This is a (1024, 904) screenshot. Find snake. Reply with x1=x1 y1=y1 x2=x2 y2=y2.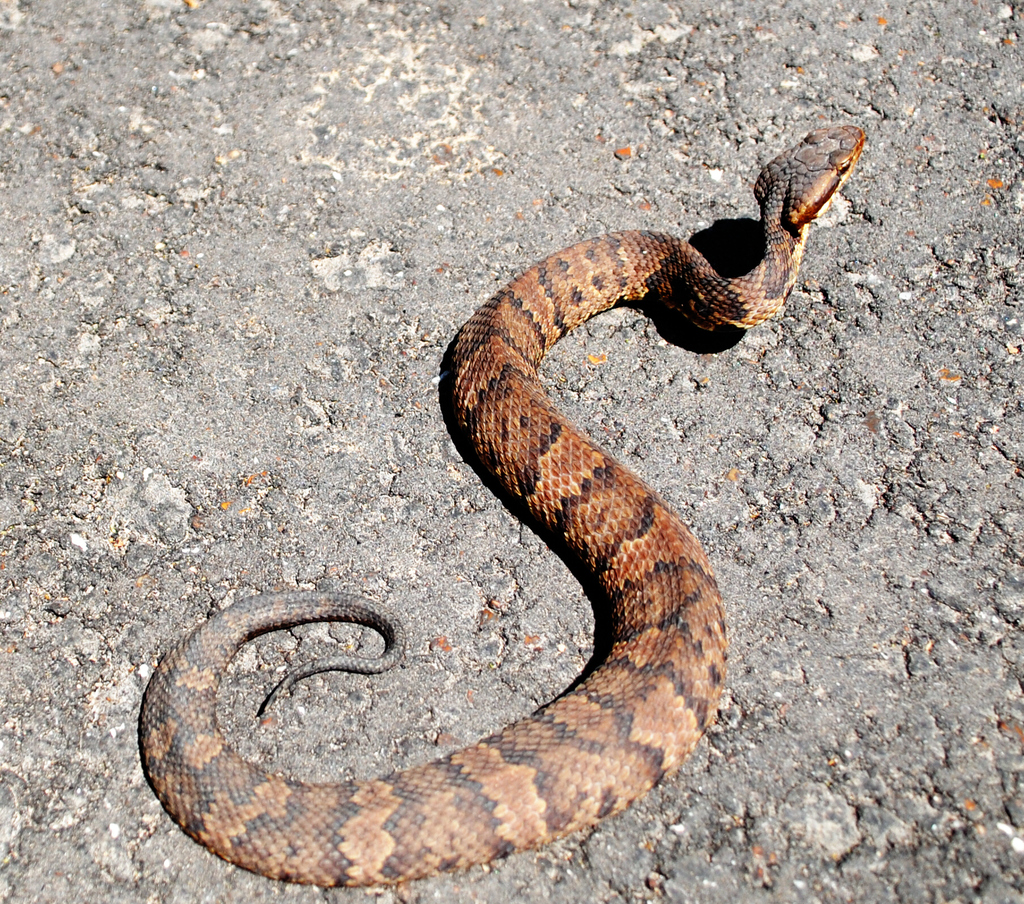
x1=142 y1=122 x2=860 y2=896.
